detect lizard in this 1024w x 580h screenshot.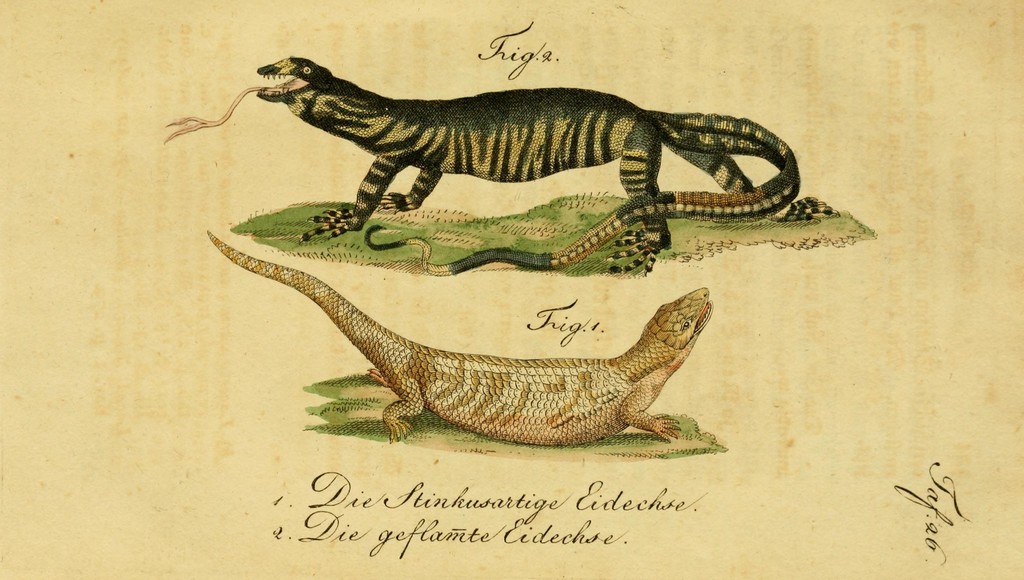
Detection: left=215, top=243, right=749, bottom=460.
